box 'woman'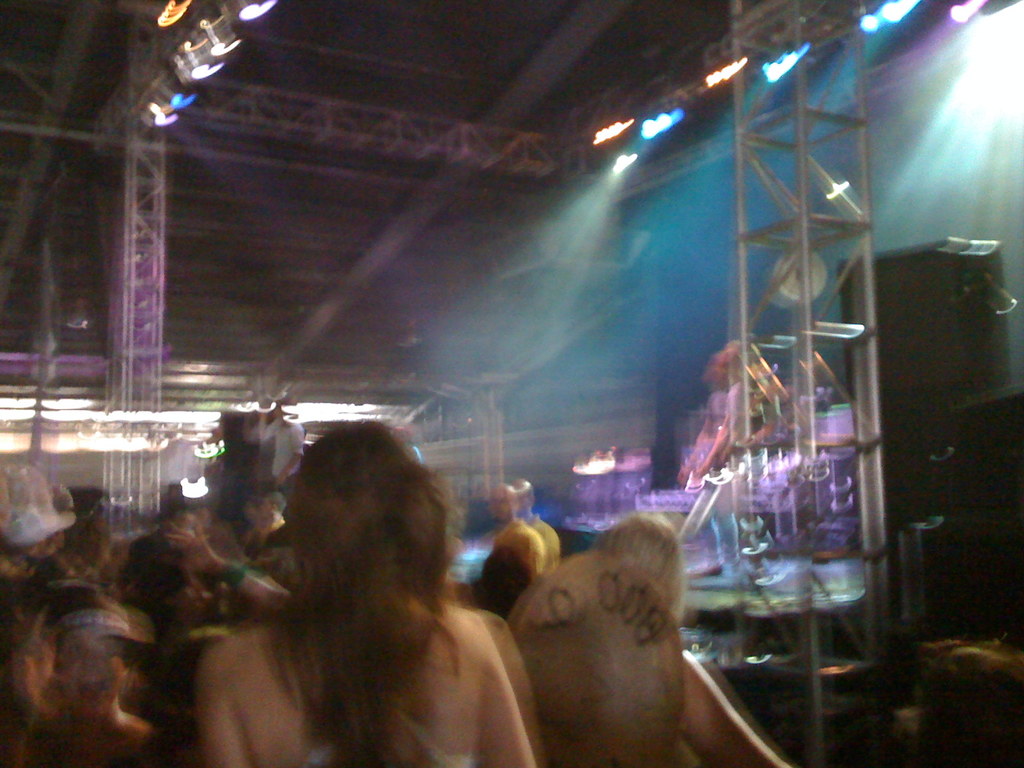
x1=4, y1=581, x2=184, y2=767
